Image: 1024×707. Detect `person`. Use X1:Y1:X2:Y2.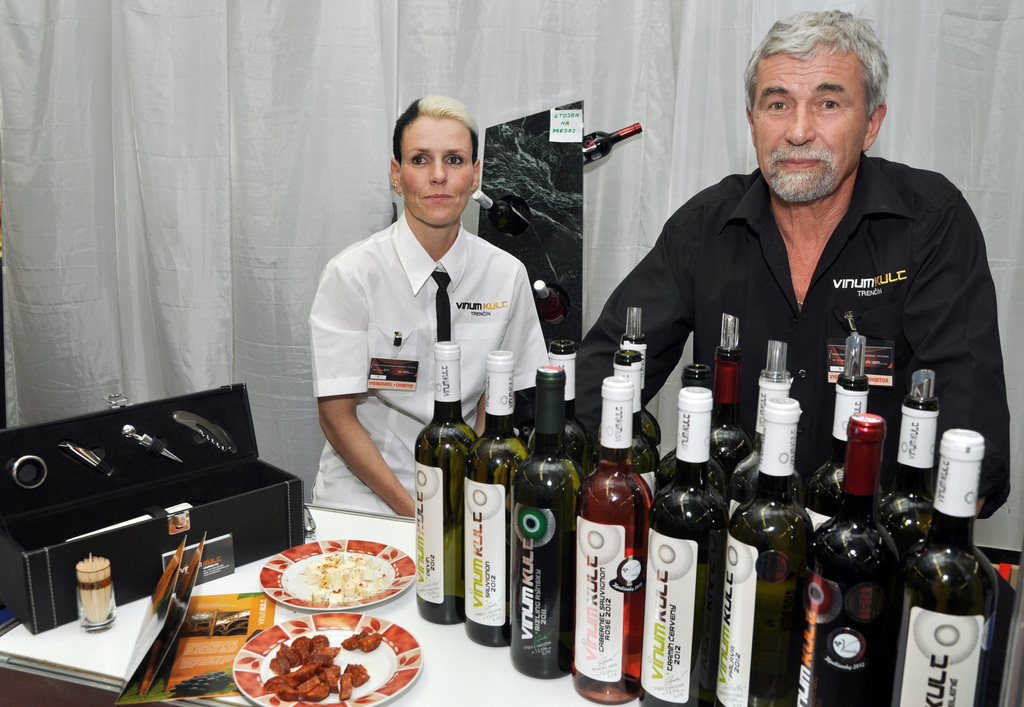
612:33:999:554.
